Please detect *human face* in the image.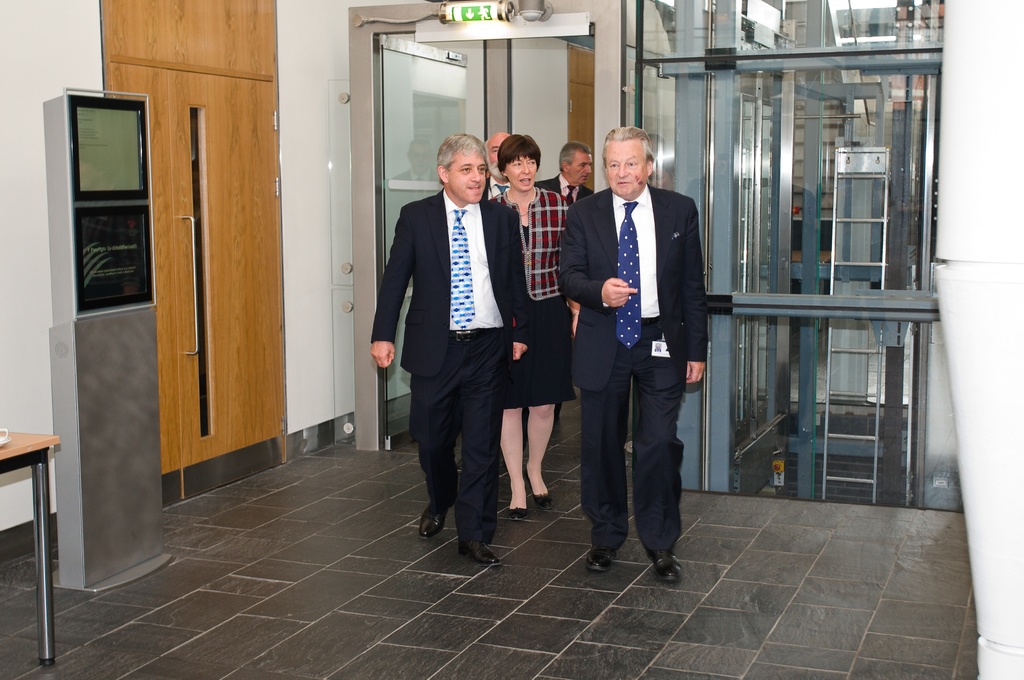
570/145/594/186.
